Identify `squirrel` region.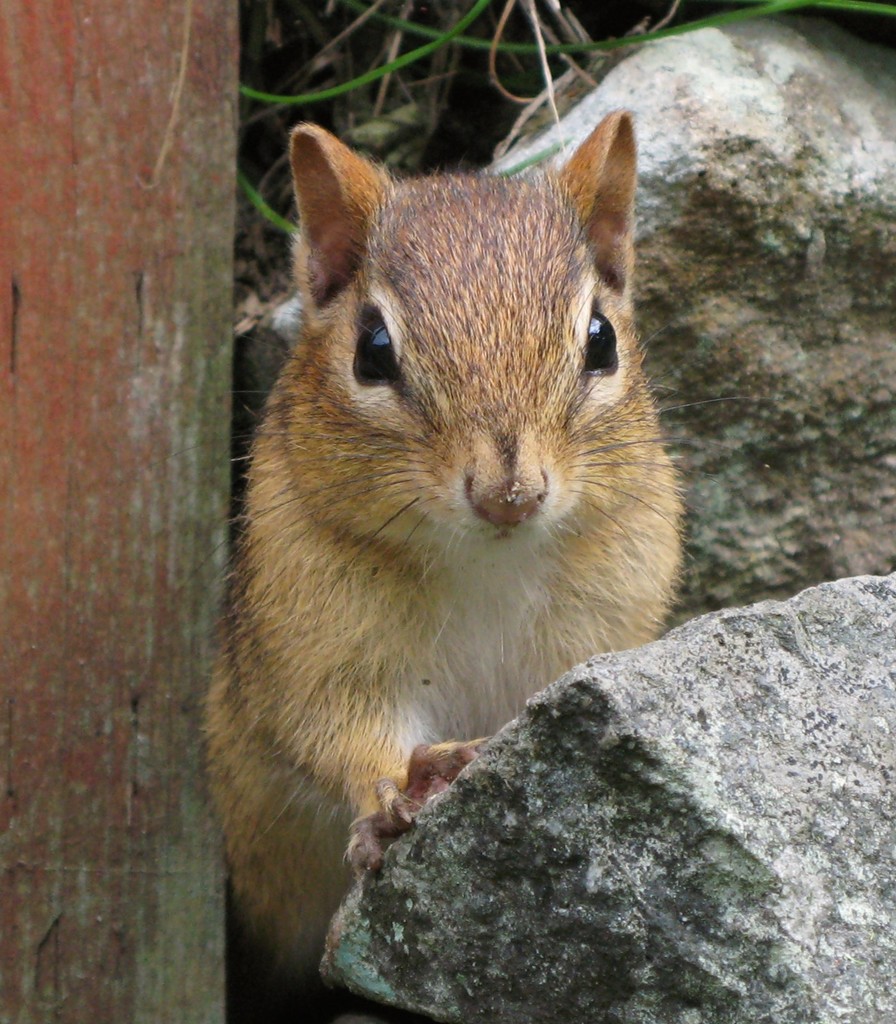
Region: detection(199, 116, 762, 987).
